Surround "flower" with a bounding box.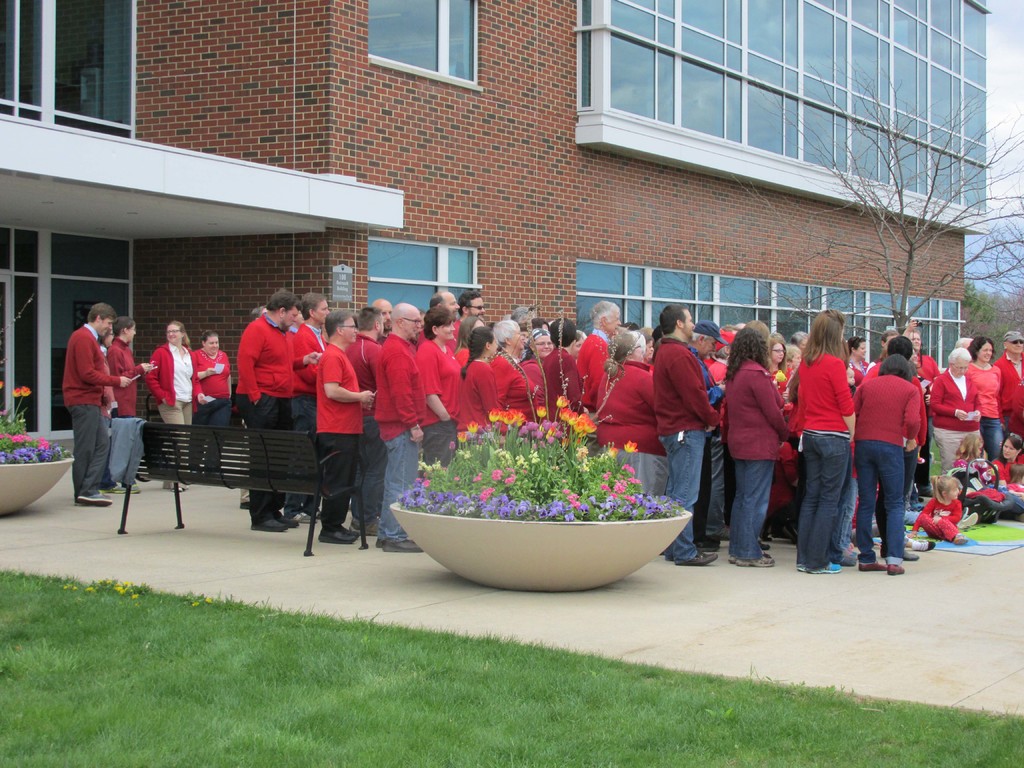
(191,600,201,609).
